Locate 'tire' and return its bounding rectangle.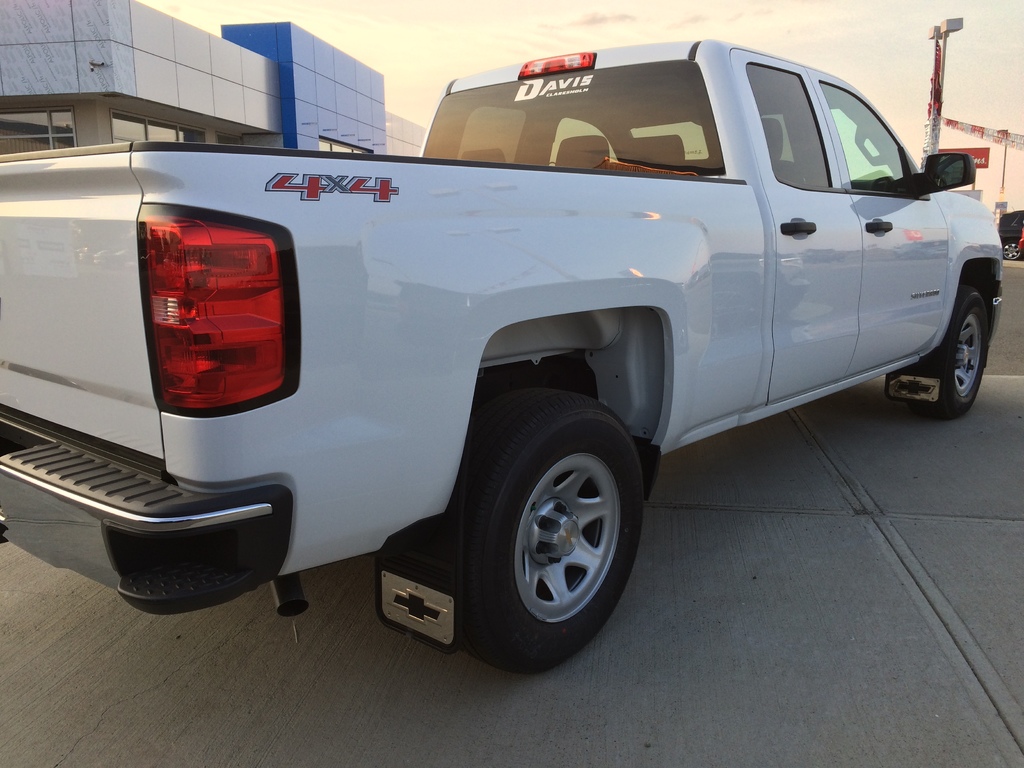
BBox(403, 385, 645, 678).
